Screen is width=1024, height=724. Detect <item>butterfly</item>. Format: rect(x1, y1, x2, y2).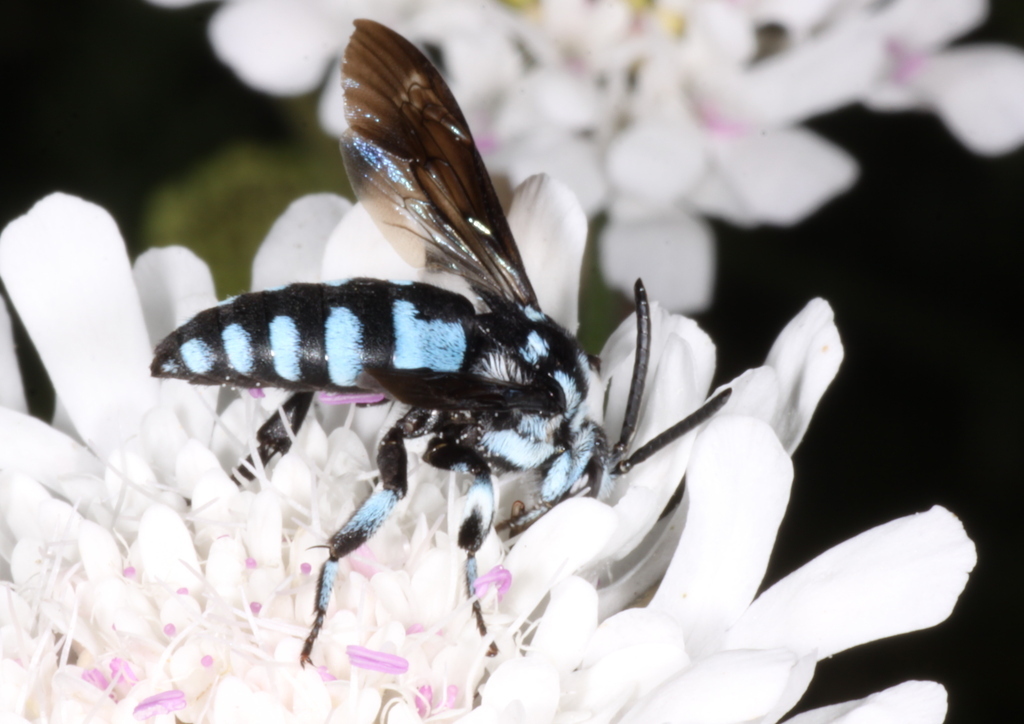
rect(152, 2, 772, 642).
